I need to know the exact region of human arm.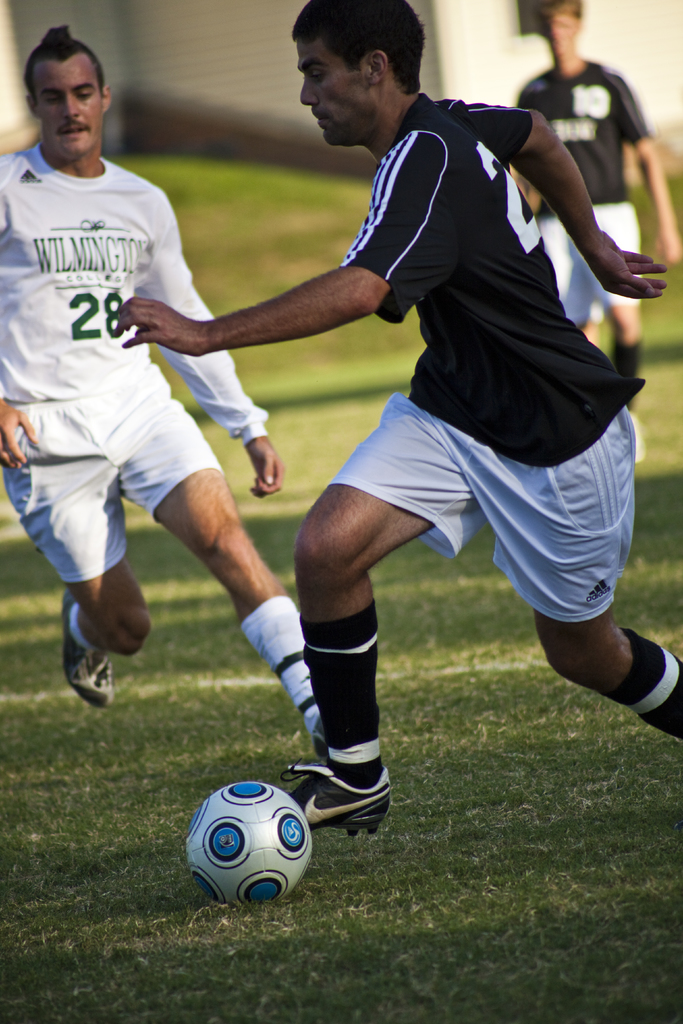
Region: <bbox>507, 93, 638, 287</bbox>.
